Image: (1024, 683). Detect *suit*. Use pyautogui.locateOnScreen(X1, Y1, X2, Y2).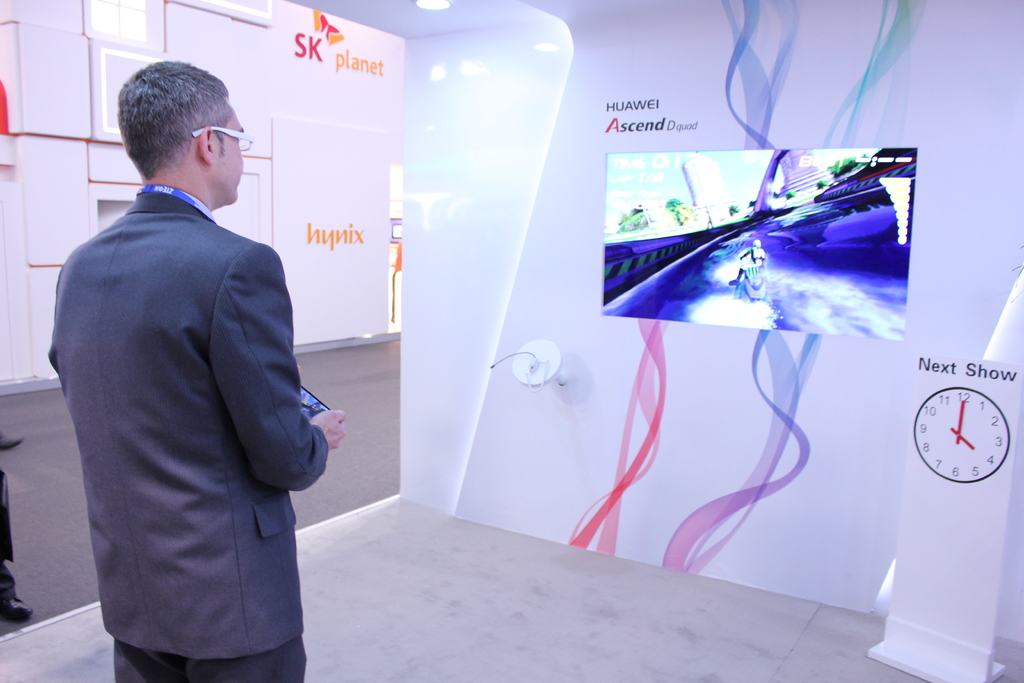
pyautogui.locateOnScreen(47, 129, 337, 669).
